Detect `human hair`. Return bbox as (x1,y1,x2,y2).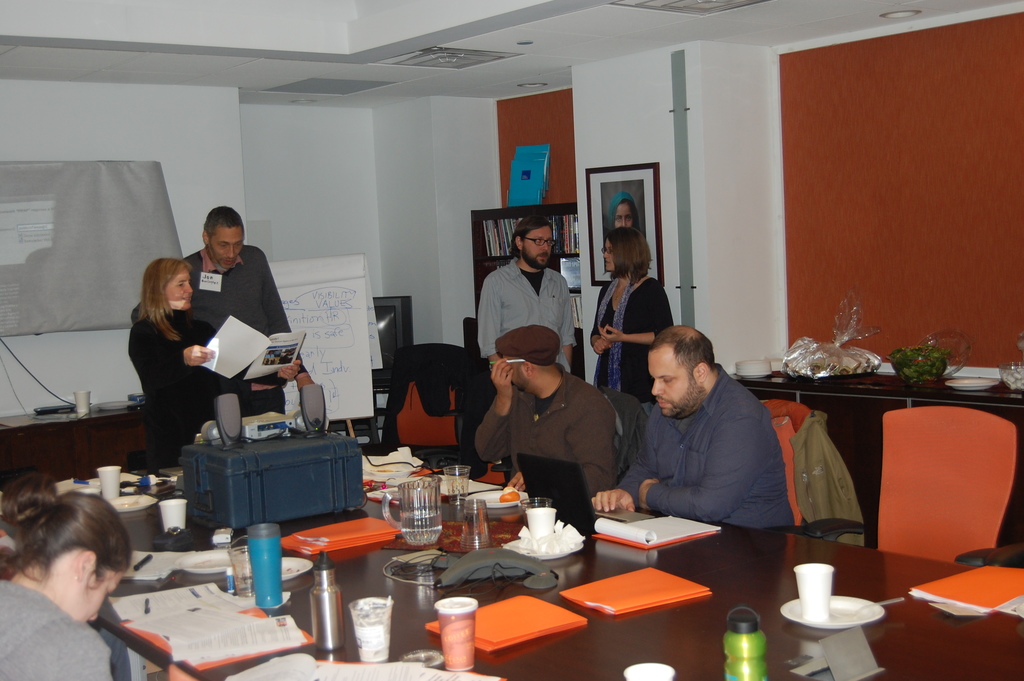
(604,224,653,287).
